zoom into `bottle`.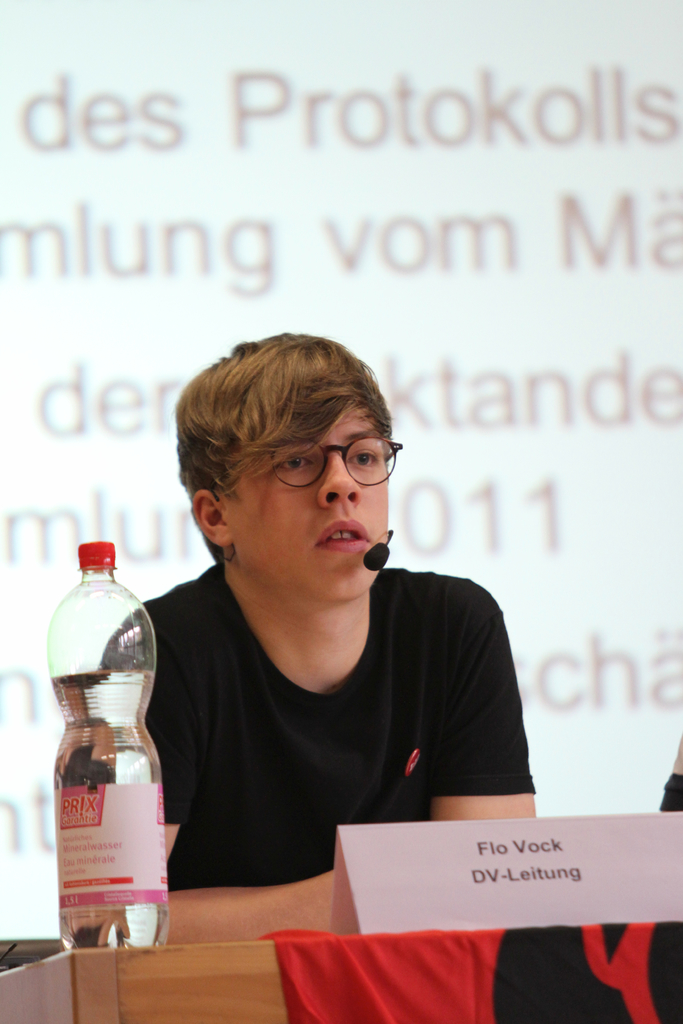
Zoom target: BBox(49, 541, 174, 949).
